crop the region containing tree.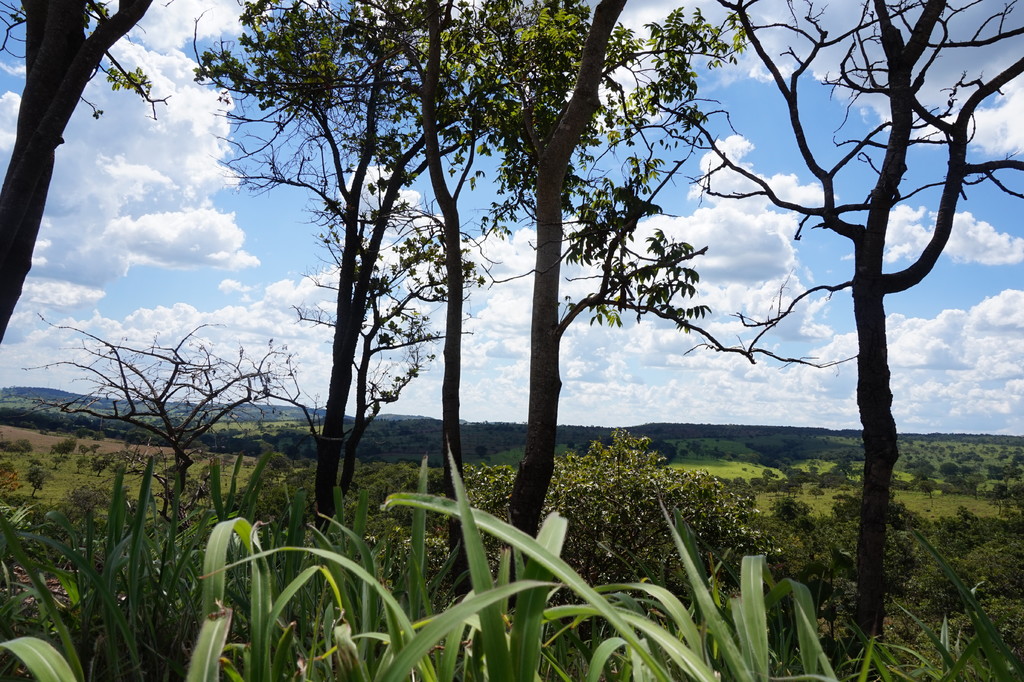
Crop region: 435,0,740,530.
